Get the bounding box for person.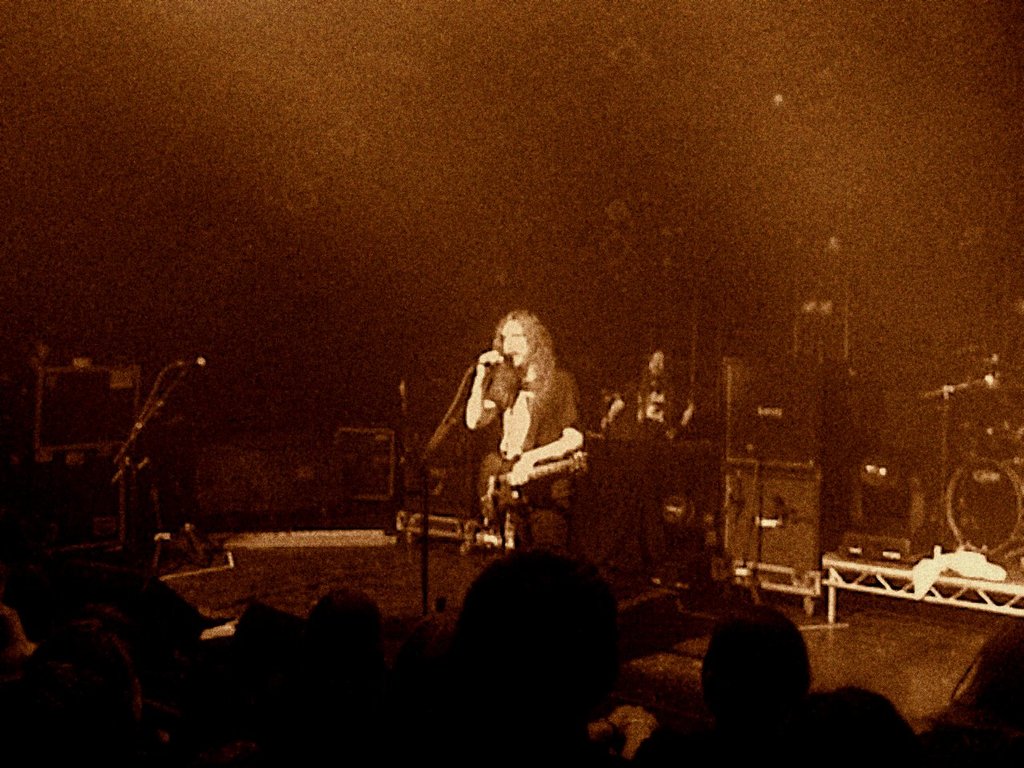
595,343,699,443.
